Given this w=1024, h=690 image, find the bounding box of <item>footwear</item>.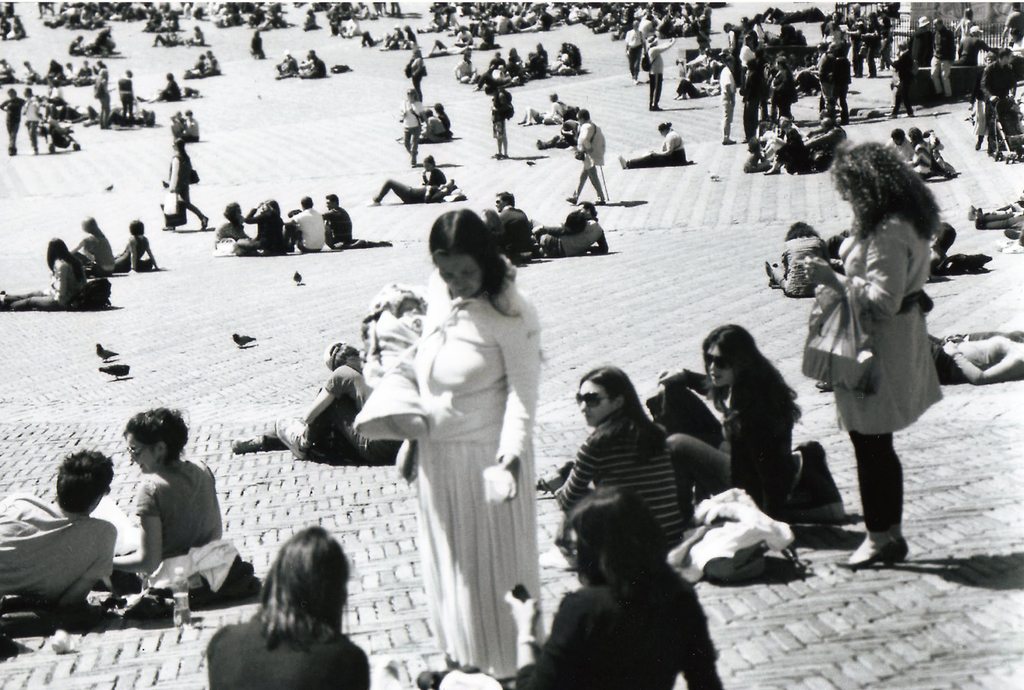
(836, 534, 911, 568).
